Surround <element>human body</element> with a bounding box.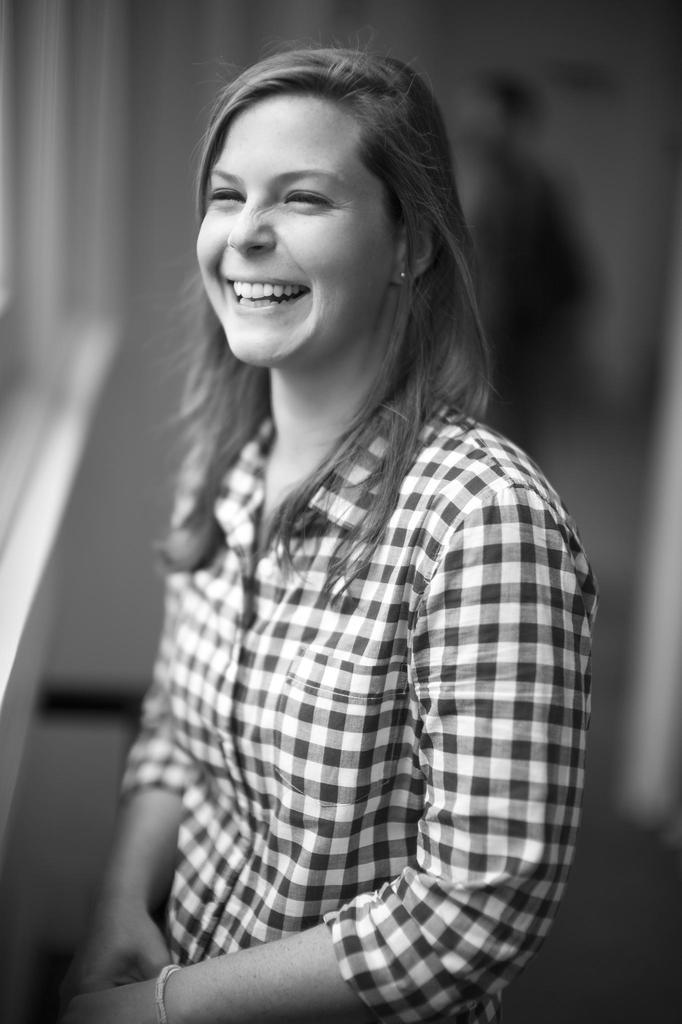
65,90,602,1023.
